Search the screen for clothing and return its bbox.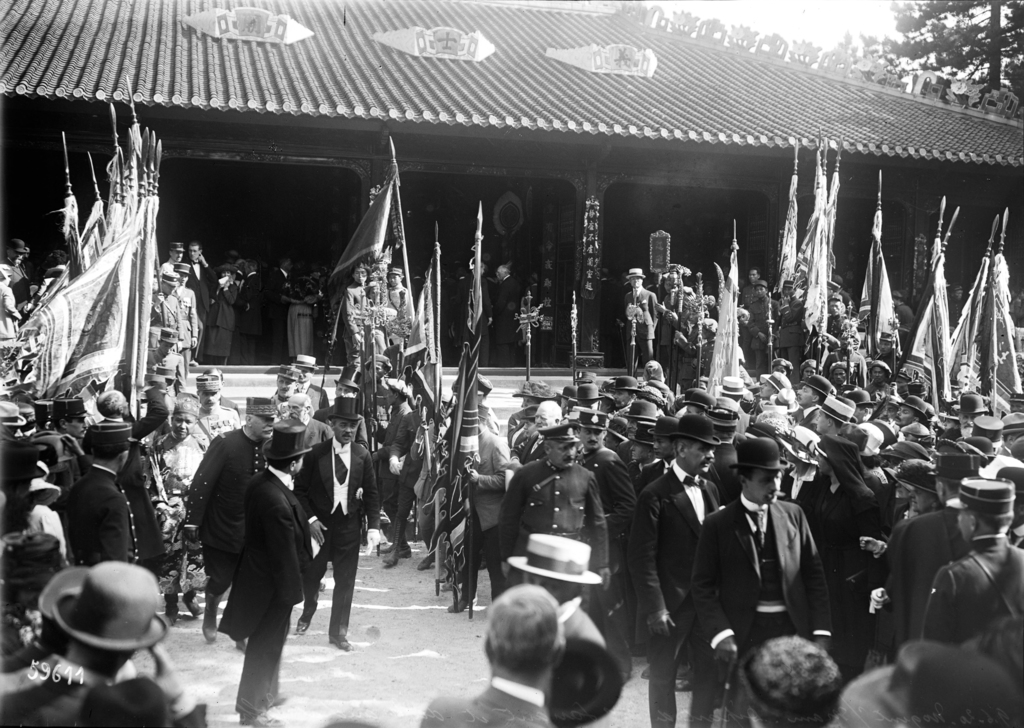
Found: {"left": 175, "top": 256, "right": 207, "bottom": 325}.
